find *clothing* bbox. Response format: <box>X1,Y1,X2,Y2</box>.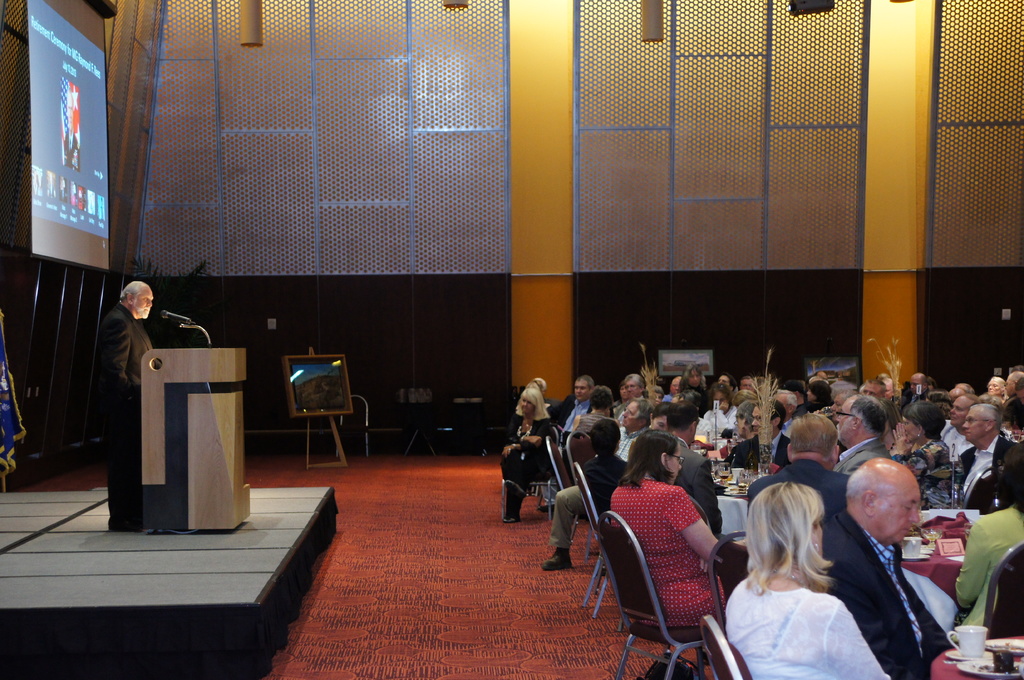
<box>100,302,154,528</box>.
